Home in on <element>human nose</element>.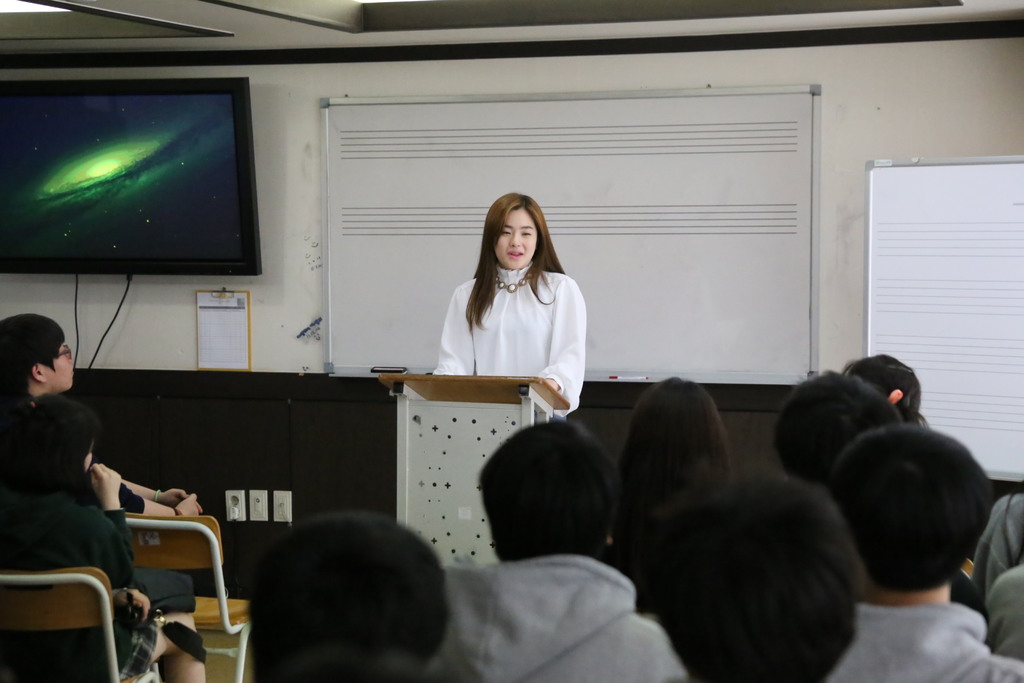
Homed in at crop(68, 353, 72, 365).
